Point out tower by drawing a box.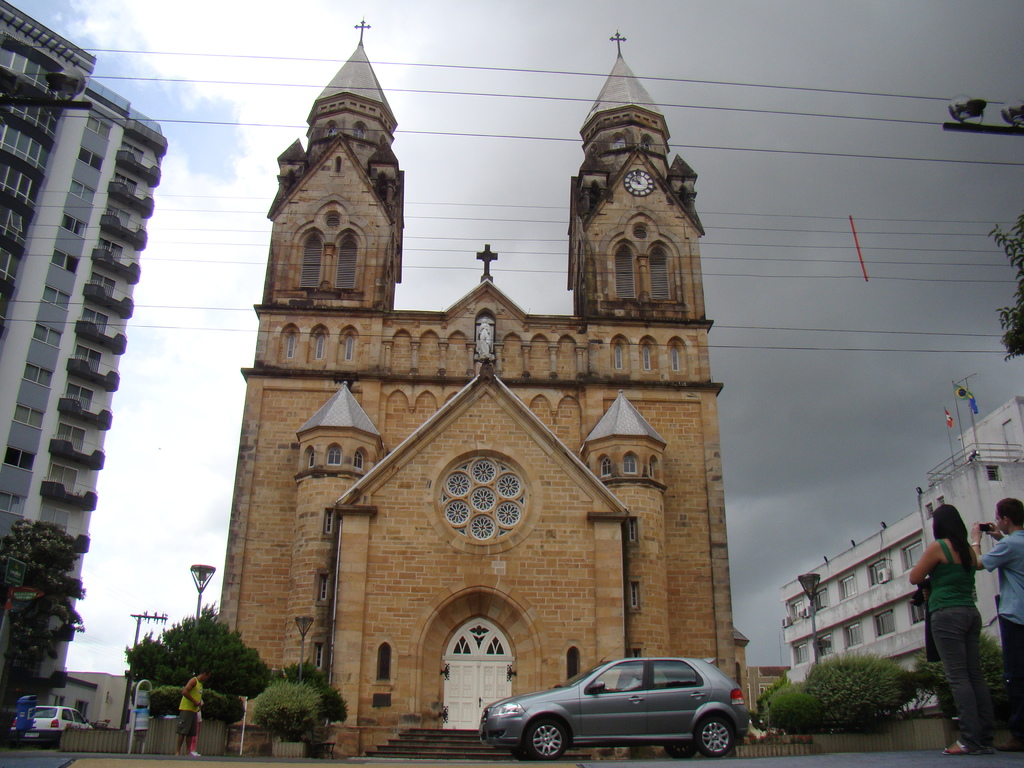
box=[246, 15, 408, 338].
